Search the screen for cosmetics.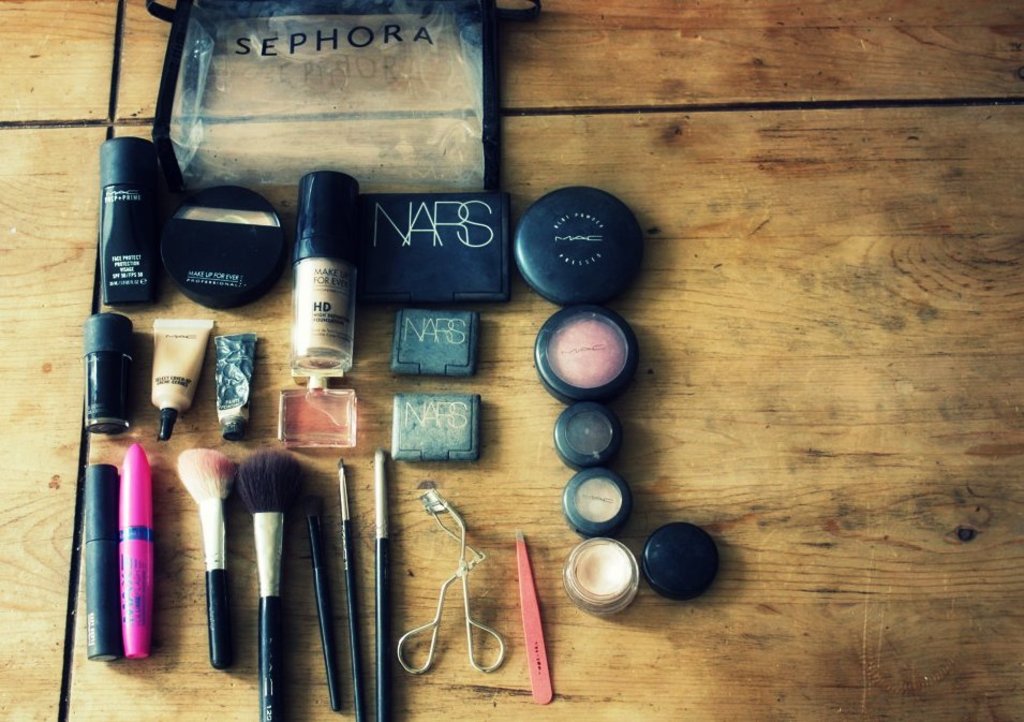
Found at [x1=351, y1=209, x2=513, y2=307].
